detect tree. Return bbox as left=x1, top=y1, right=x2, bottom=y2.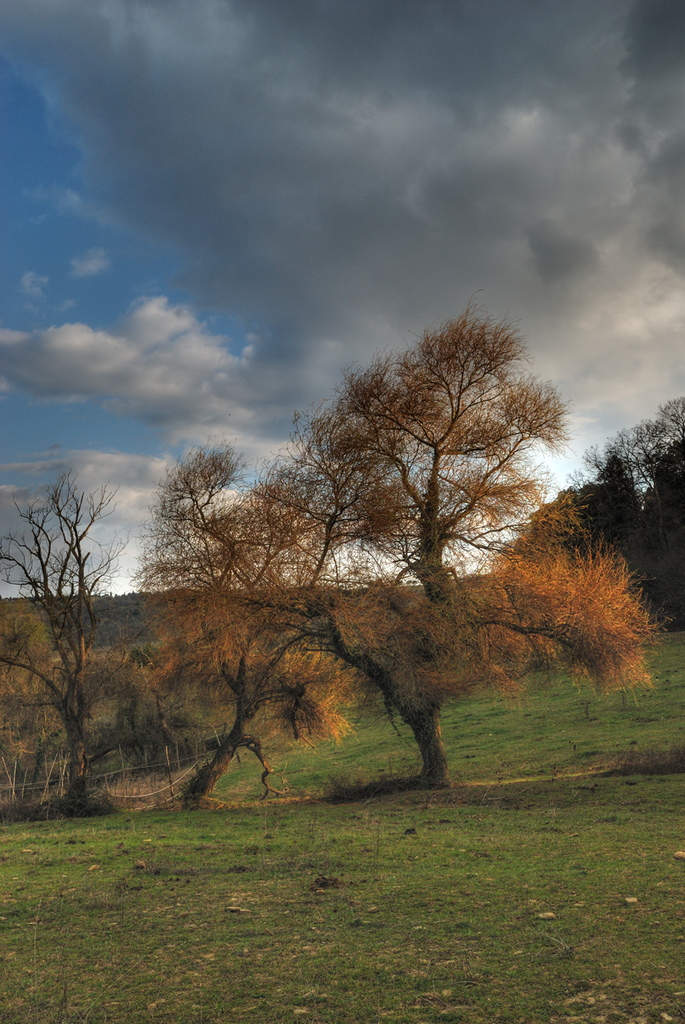
left=141, top=615, right=352, bottom=807.
